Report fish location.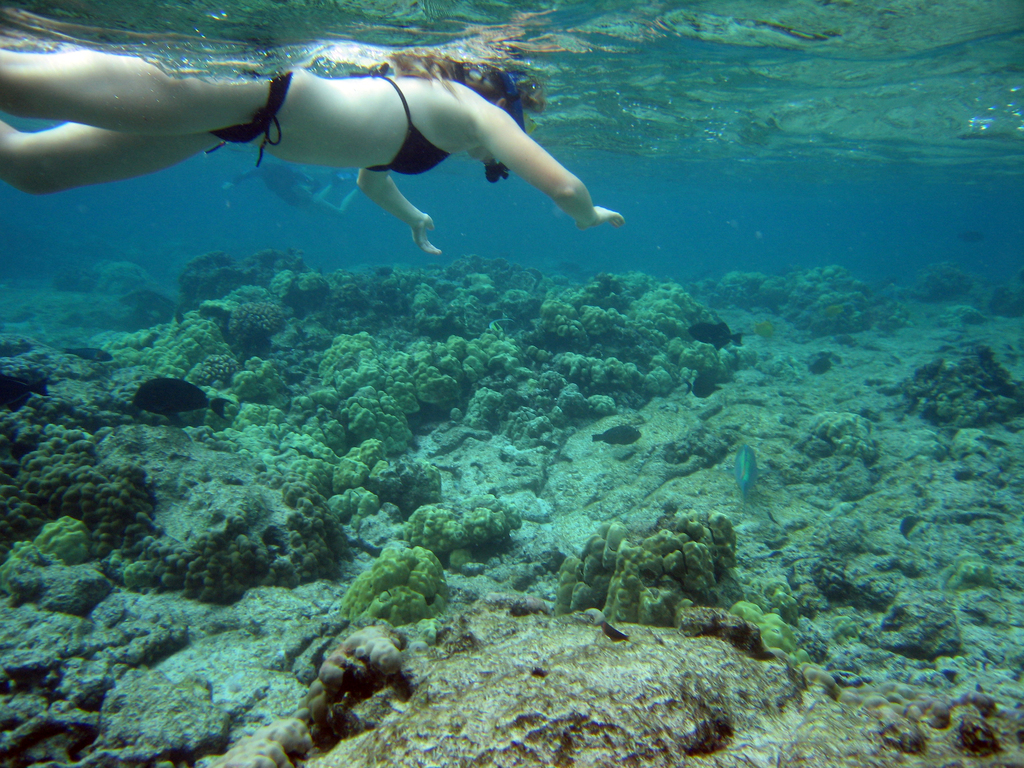
Report: left=591, top=422, right=646, bottom=448.
